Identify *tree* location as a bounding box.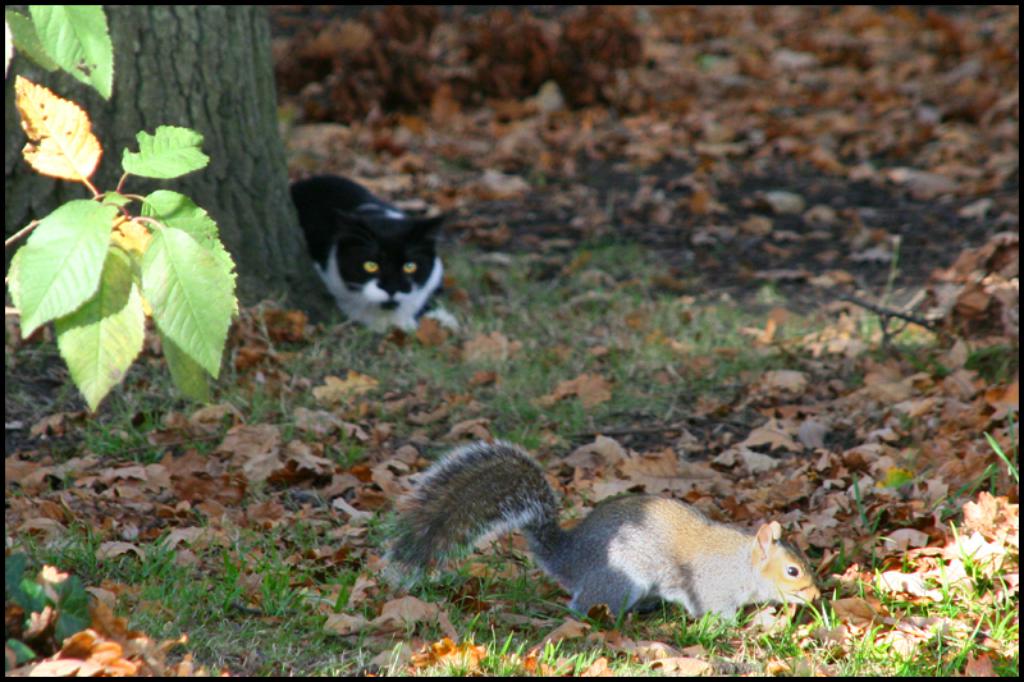
left=3, top=4, right=355, bottom=349.
